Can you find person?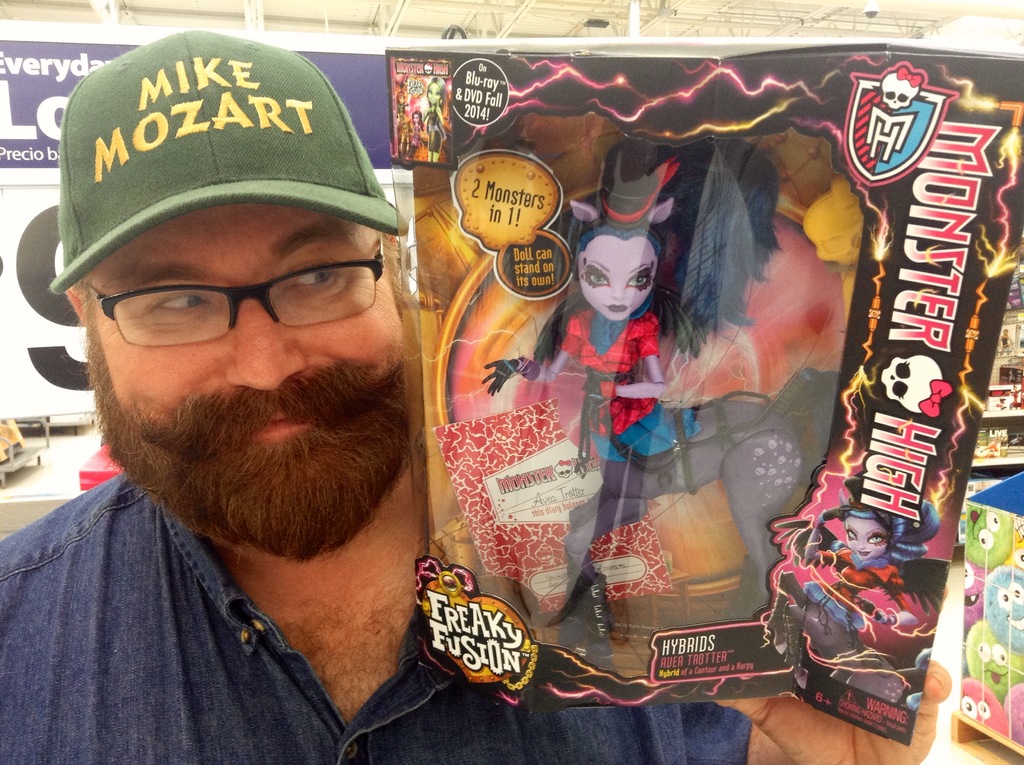
Yes, bounding box: (479, 218, 673, 460).
